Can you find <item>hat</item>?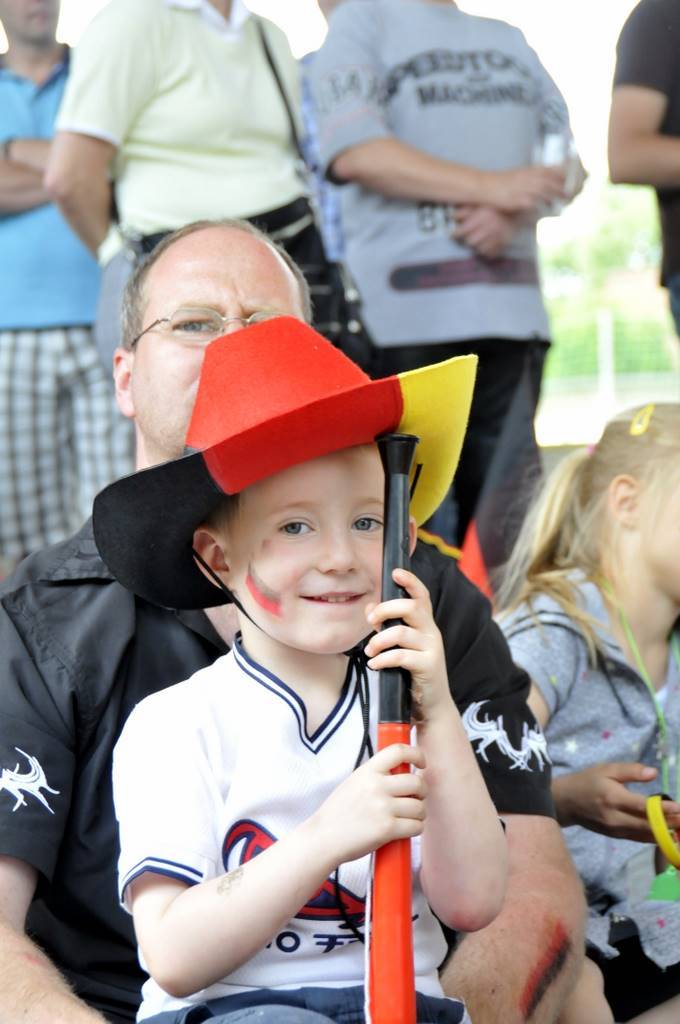
Yes, bounding box: (94,313,477,613).
